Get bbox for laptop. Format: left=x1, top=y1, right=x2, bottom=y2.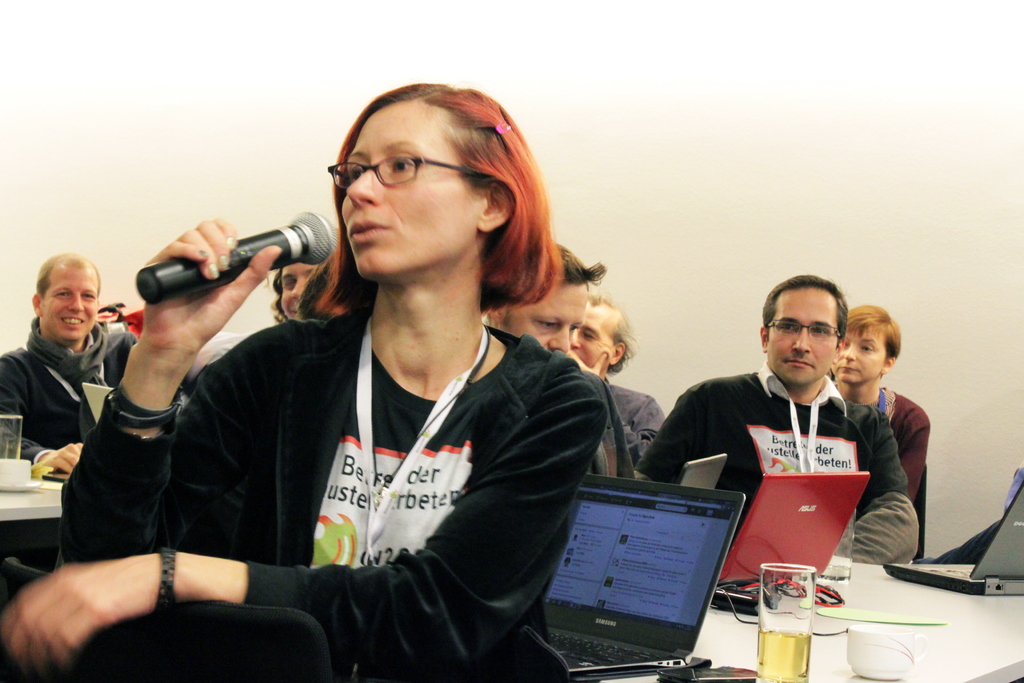
left=539, top=472, right=746, bottom=682.
